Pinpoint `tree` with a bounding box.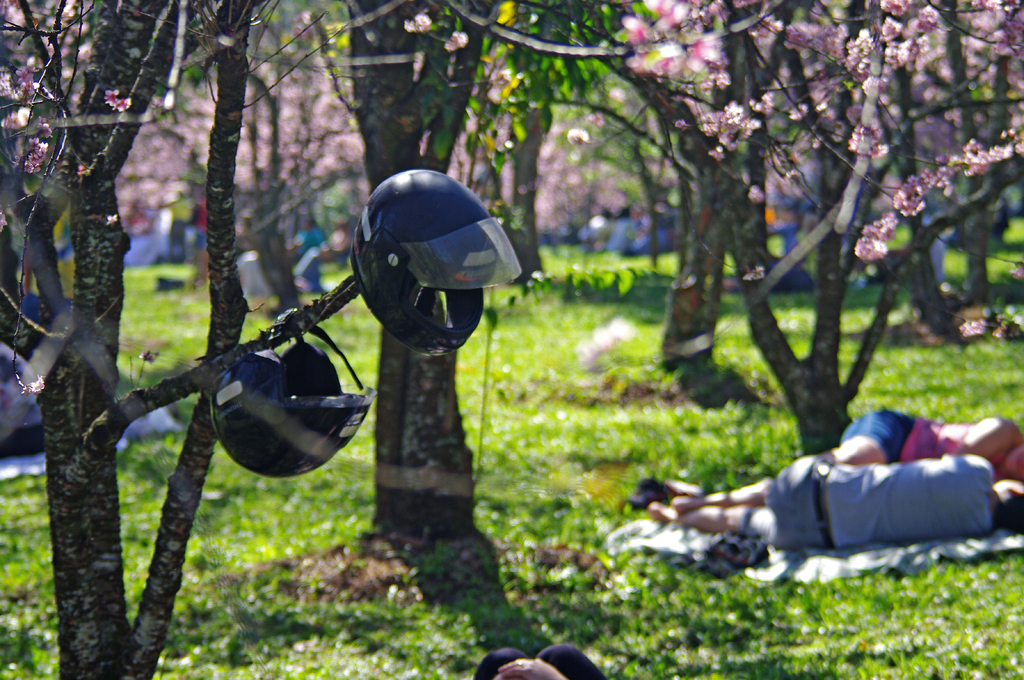
345:0:499:540.
